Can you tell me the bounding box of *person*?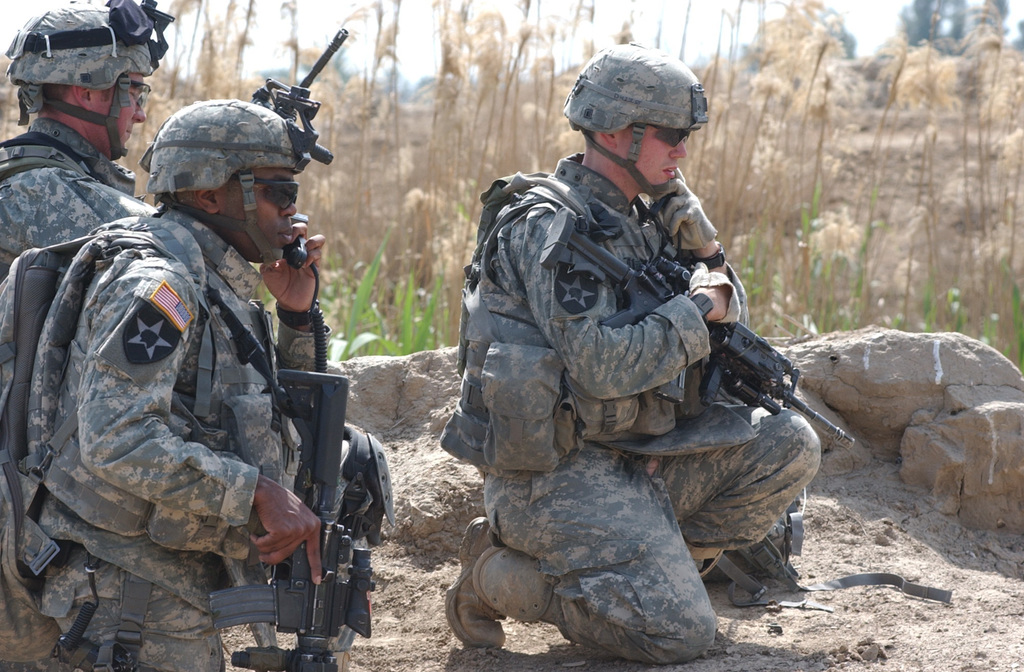
[left=0, top=100, right=389, bottom=671].
